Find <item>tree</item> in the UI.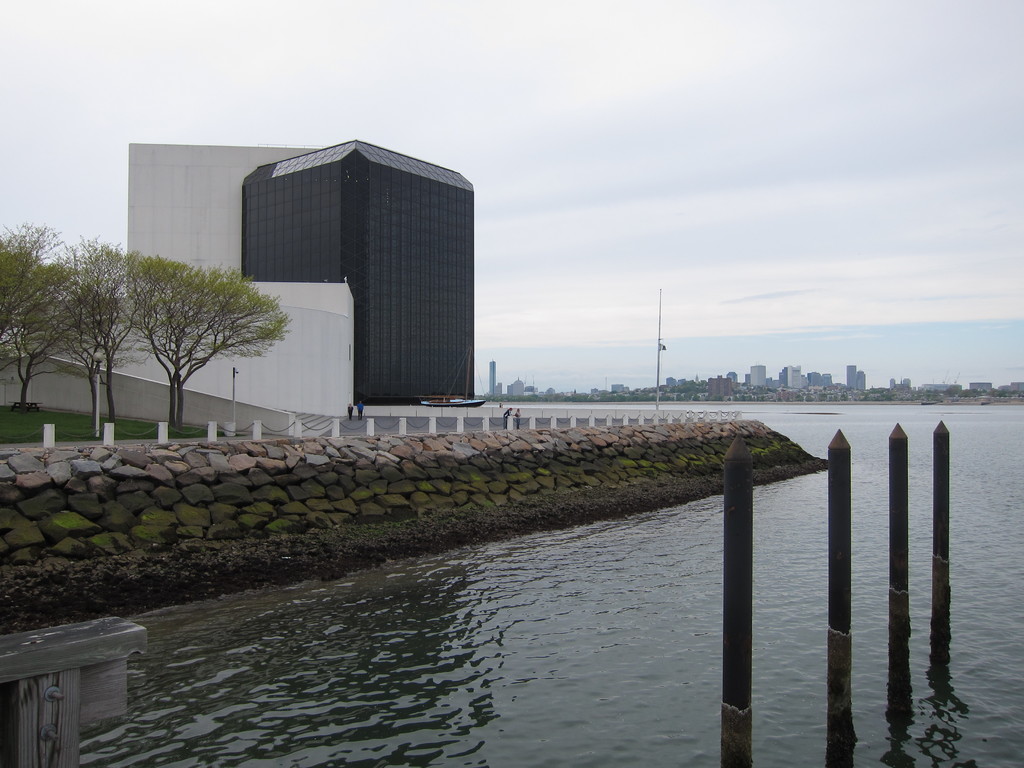
UI element at x1=0, y1=219, x2=98, y2=405.
